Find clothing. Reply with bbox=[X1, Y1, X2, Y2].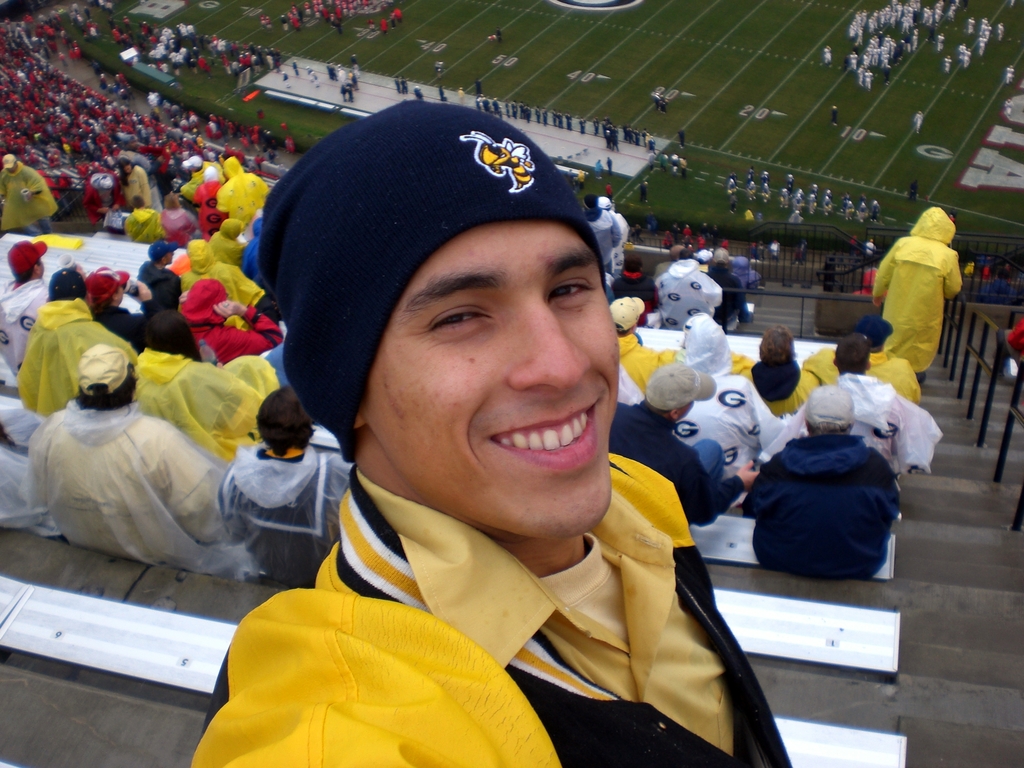
bbox=[913, 31, 920, 50].
